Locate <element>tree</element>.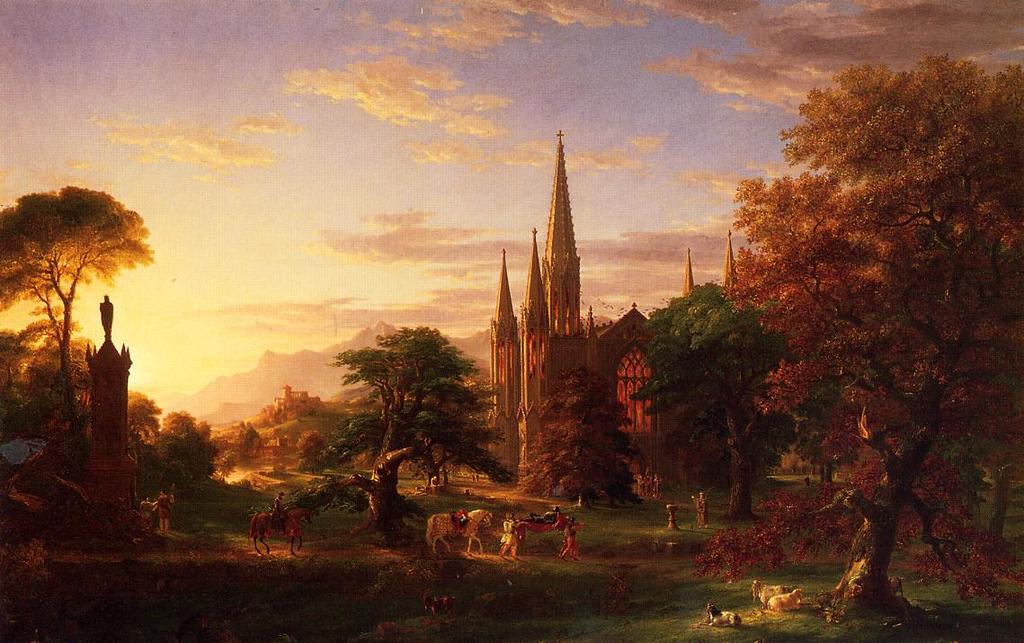
Bounding box: l=147, t=410, r=212, b=492.
